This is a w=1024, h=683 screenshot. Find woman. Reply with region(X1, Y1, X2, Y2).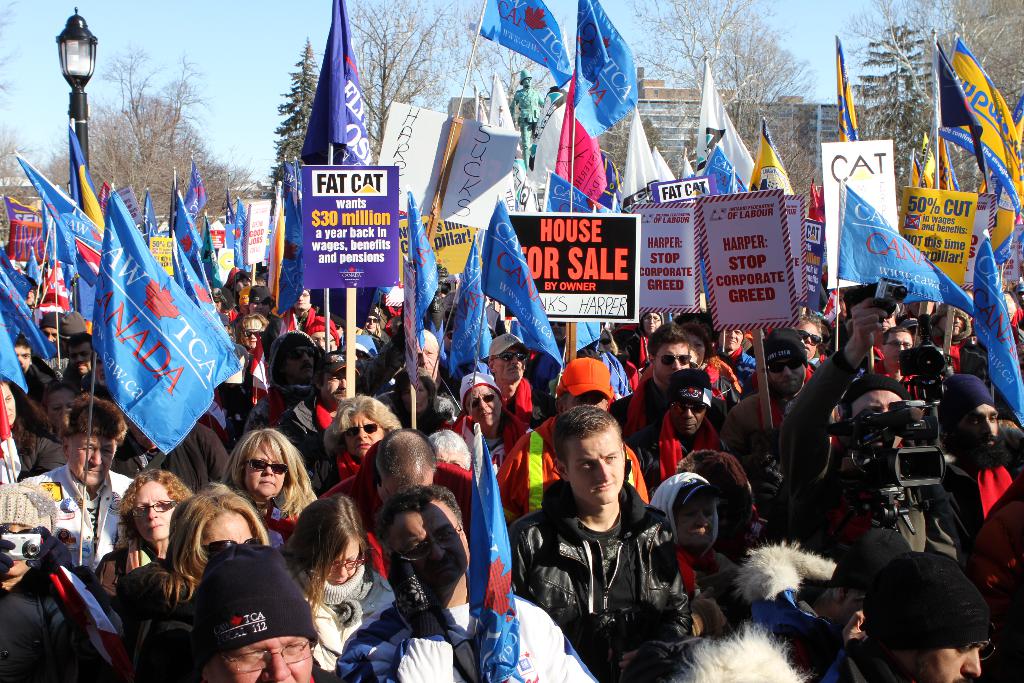
region(0, 366, 63, 482).
